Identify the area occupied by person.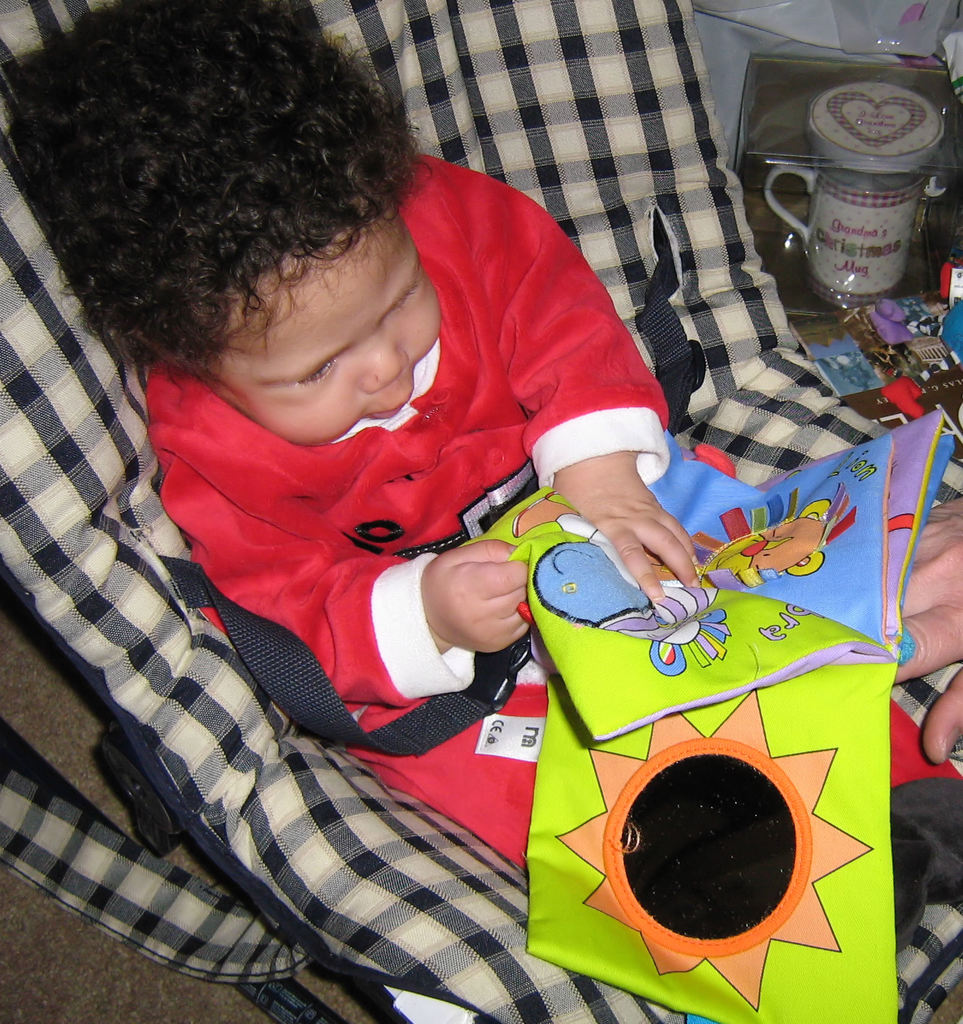
Area: 46,78,837,1023.
